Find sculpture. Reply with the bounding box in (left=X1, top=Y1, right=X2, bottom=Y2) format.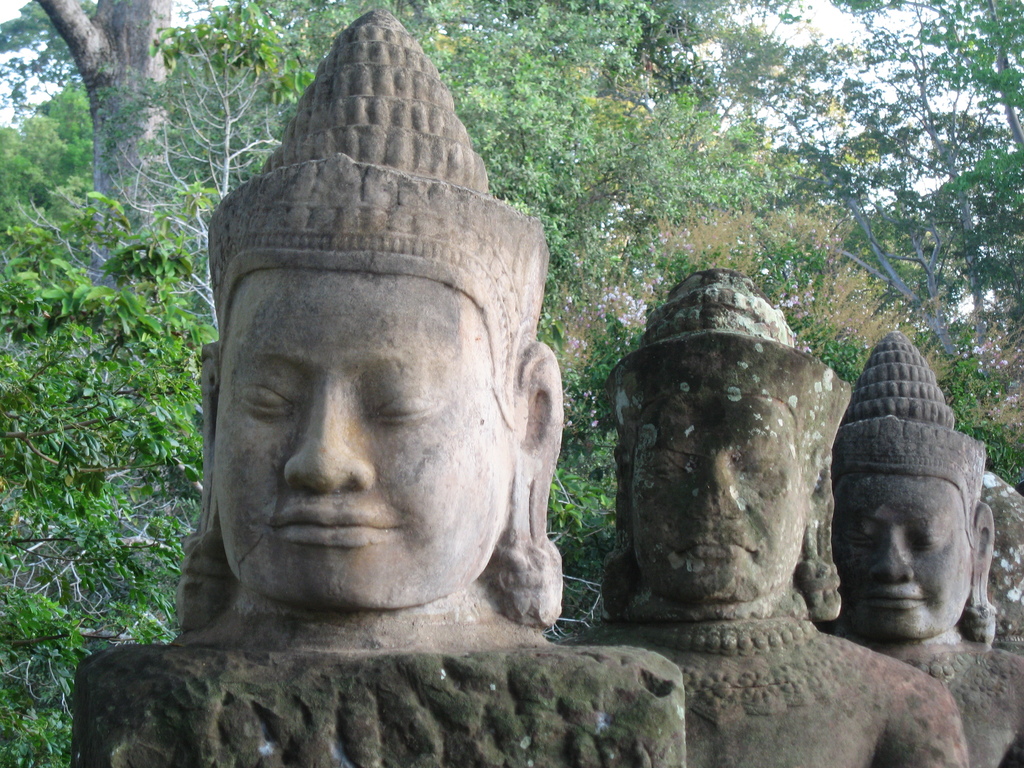
(left=164, top=29, right=603, bottom=716).
